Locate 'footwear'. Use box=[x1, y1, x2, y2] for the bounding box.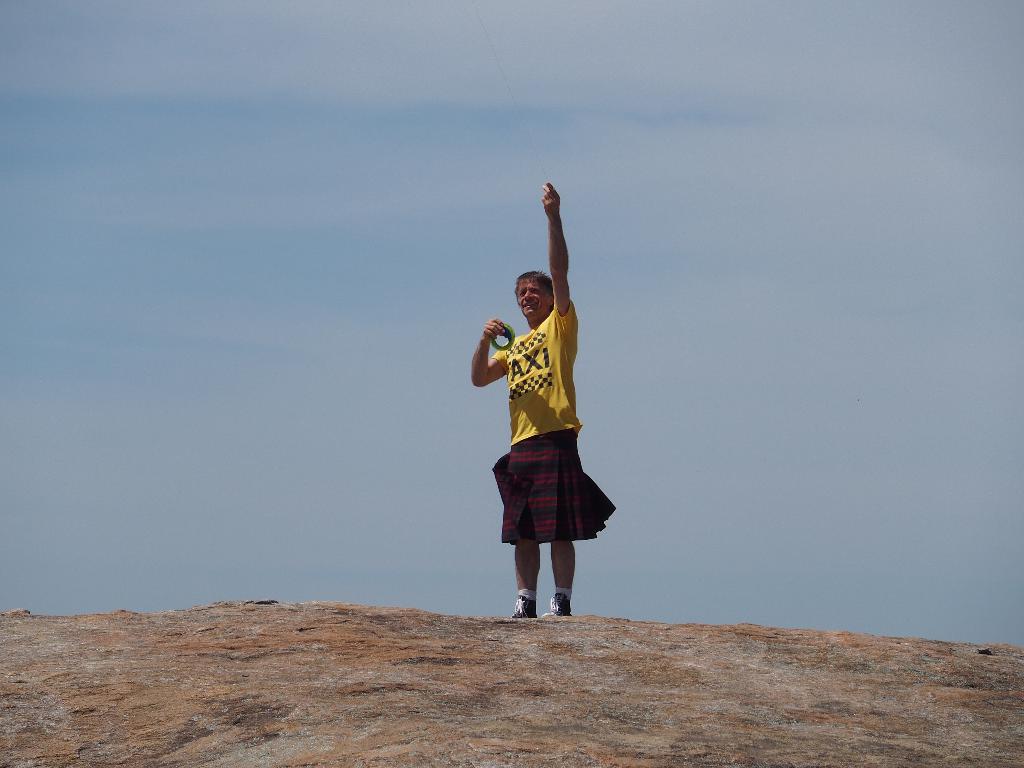
box=[550, 591, 571, 618].
